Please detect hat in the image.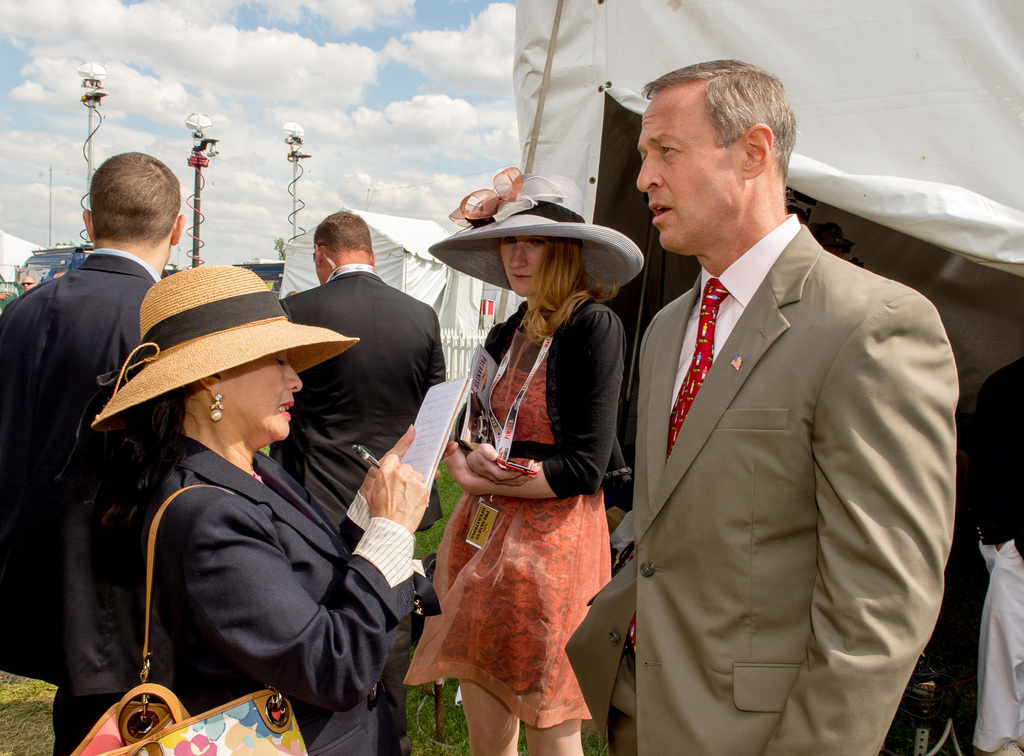
x1=90, y1=262, x2=360, y2=431.
